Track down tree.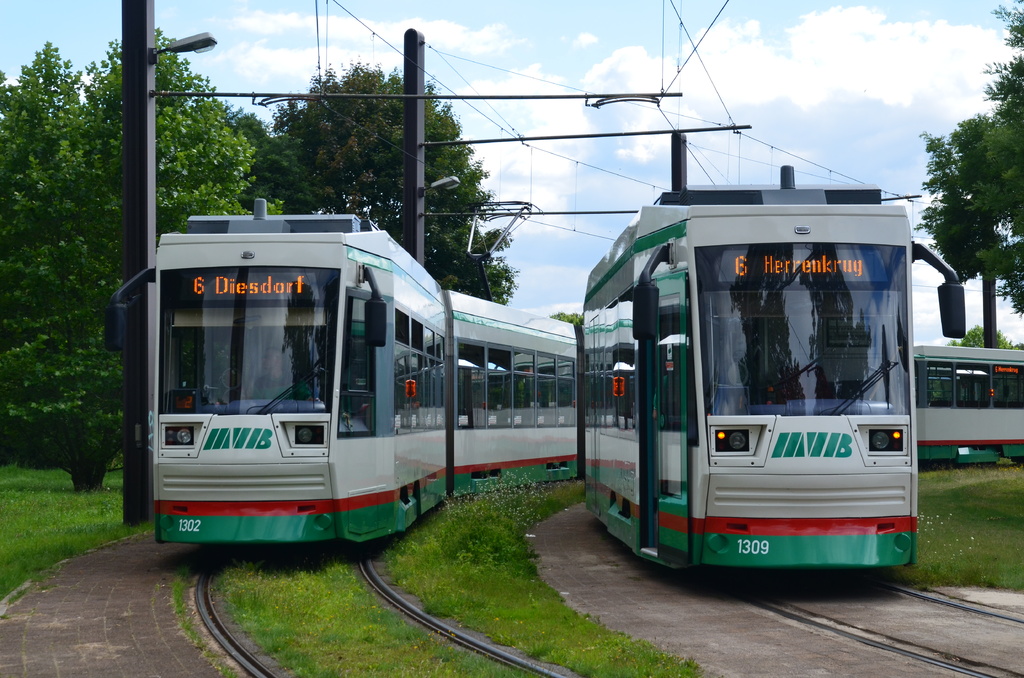
Tracked to select_region(218, 104, 316, 215).
